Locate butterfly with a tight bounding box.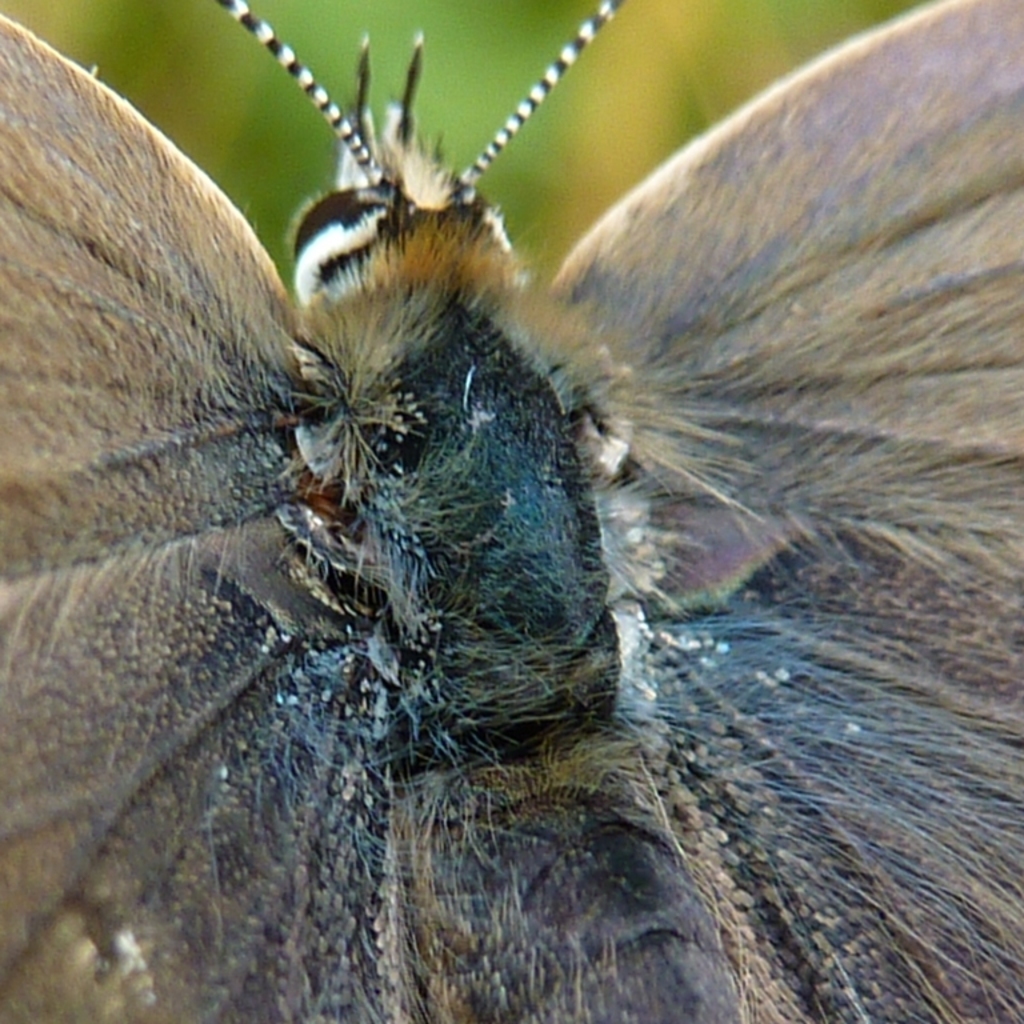
[left=0, top=0, right=1023, bottom=1023].
